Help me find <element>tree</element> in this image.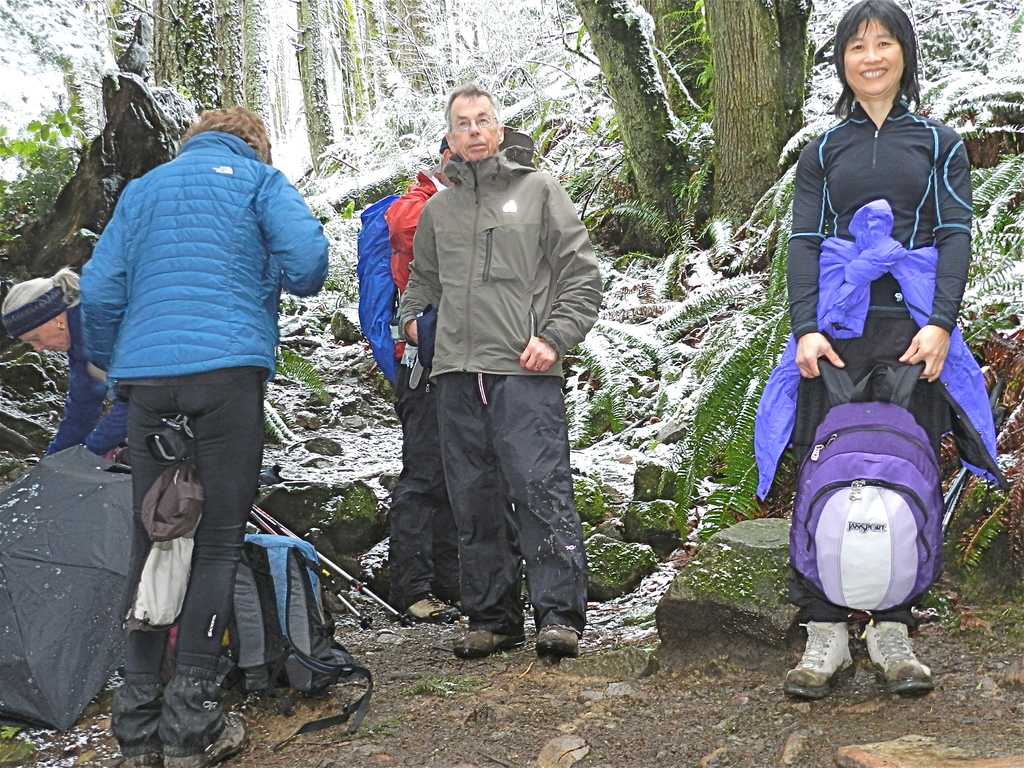
Found it: BBox(567, 0, 684, 239).
